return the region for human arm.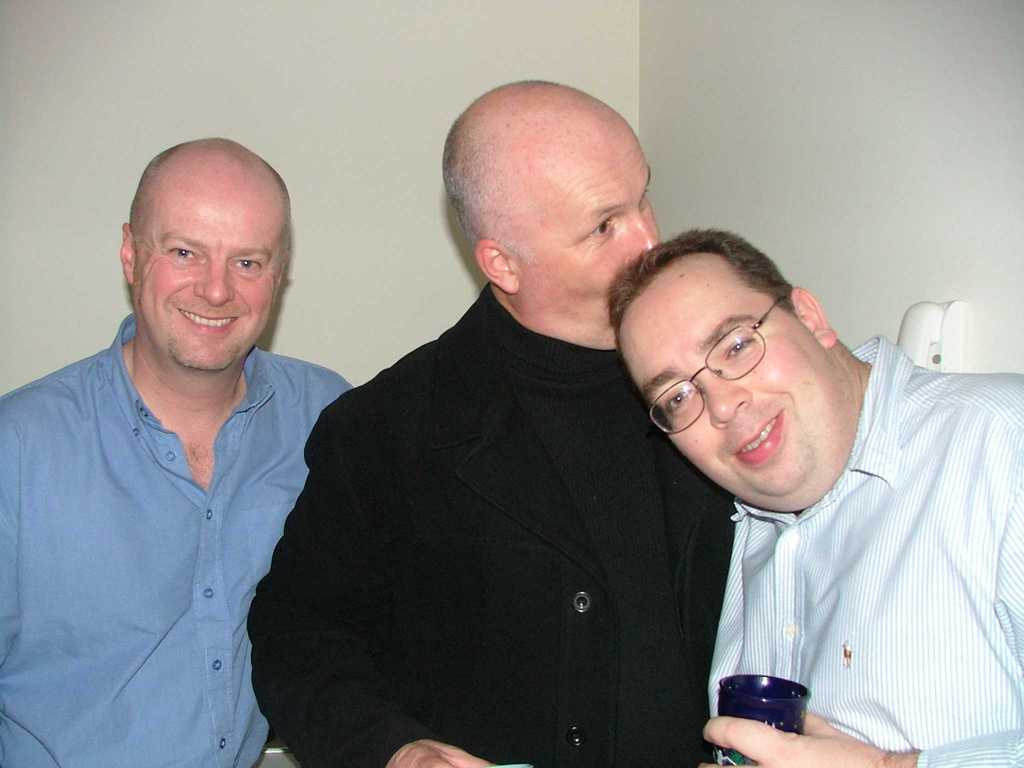
bbox=[248, 416, 494, 767].
